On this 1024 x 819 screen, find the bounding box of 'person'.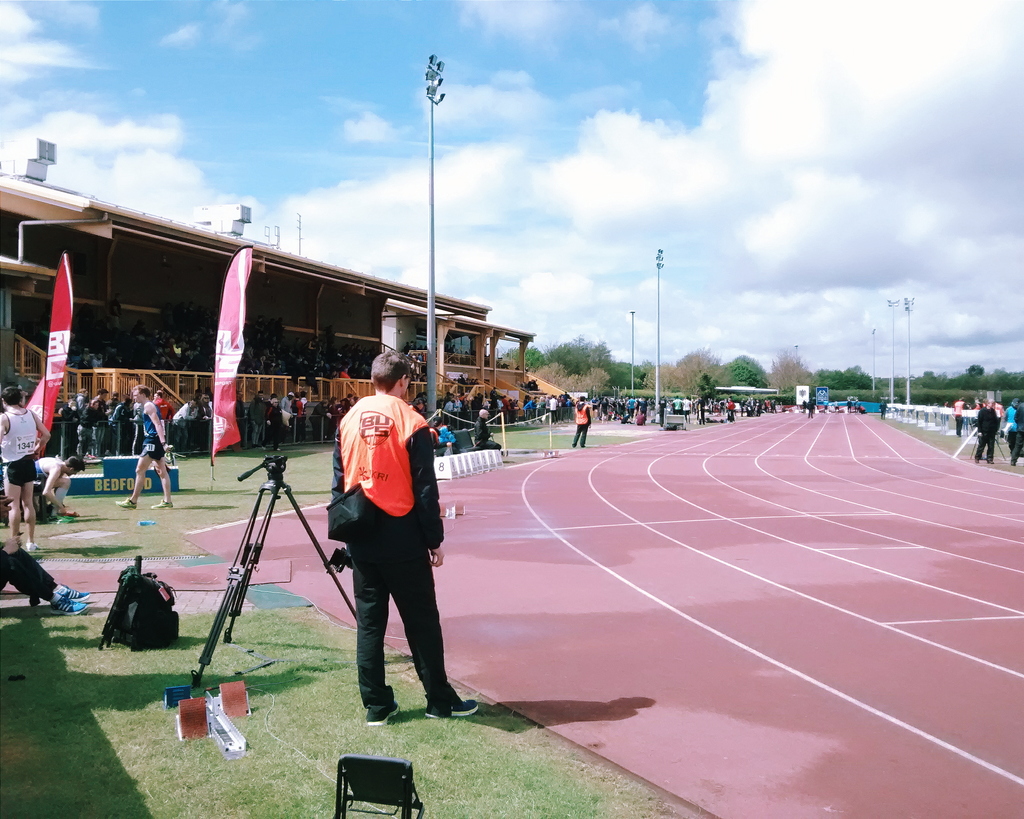
Bounding box: box(976, 394, 1002, 460).
